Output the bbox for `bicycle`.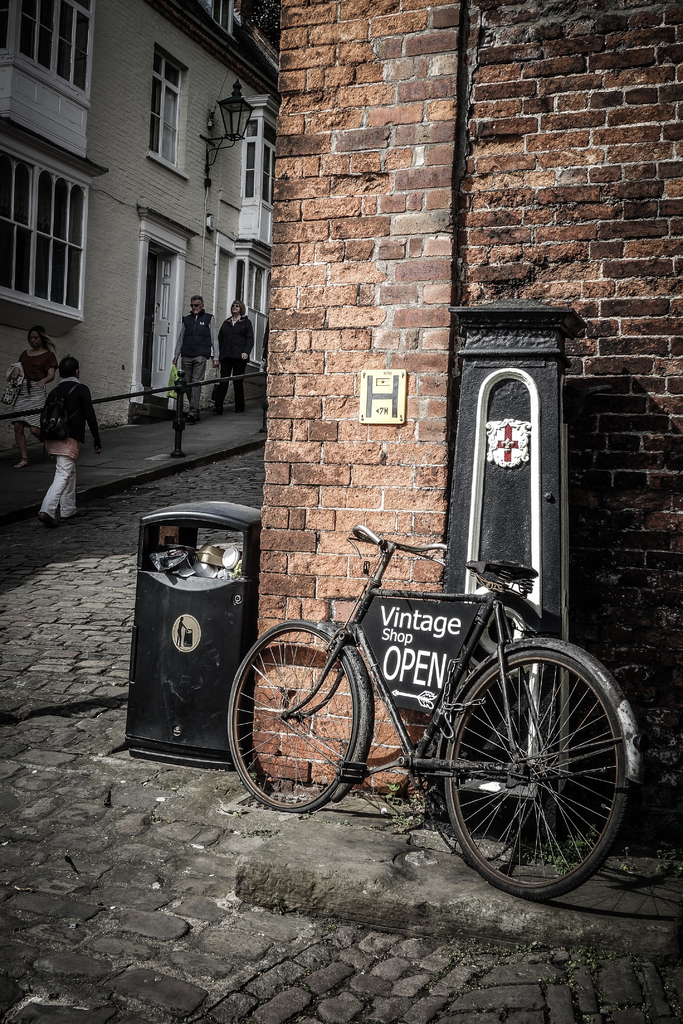
locate(233, 524, 633, 892).
